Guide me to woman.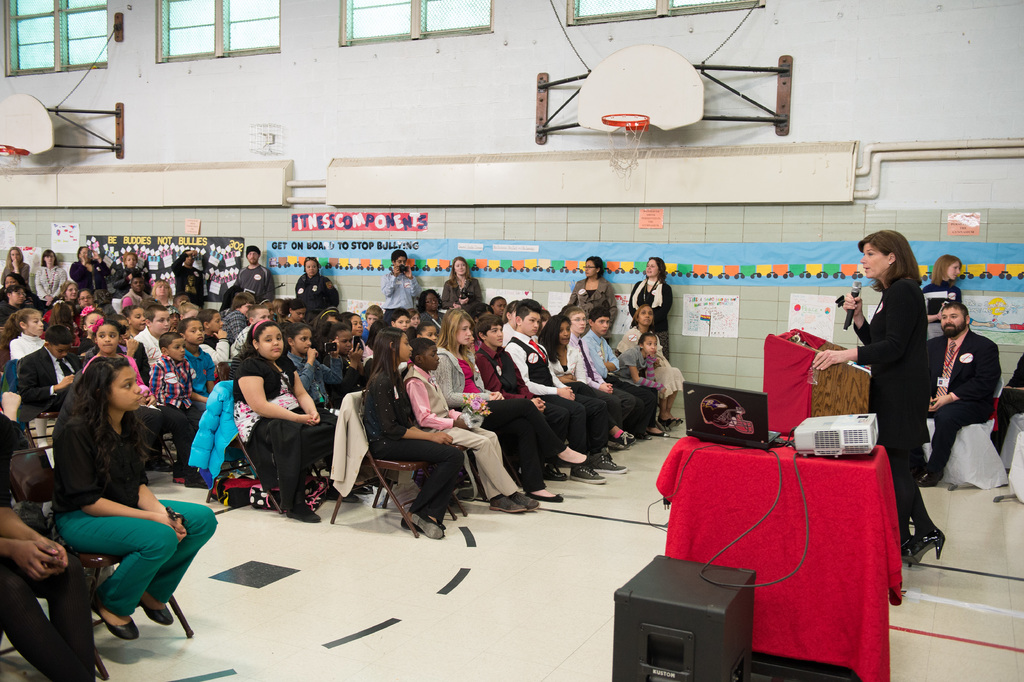
Guidance: 63/282/83/302.
